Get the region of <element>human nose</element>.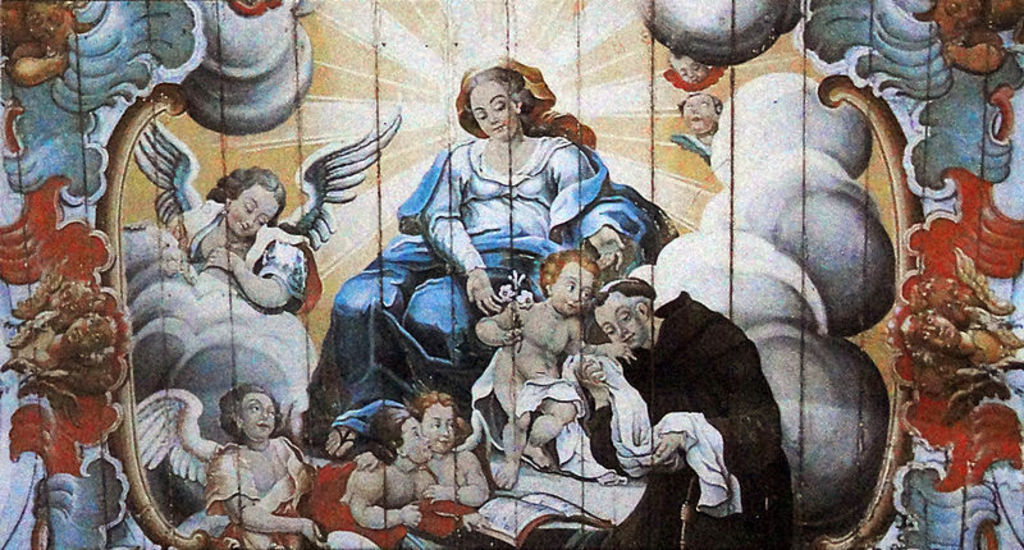
488 107 499 122.
